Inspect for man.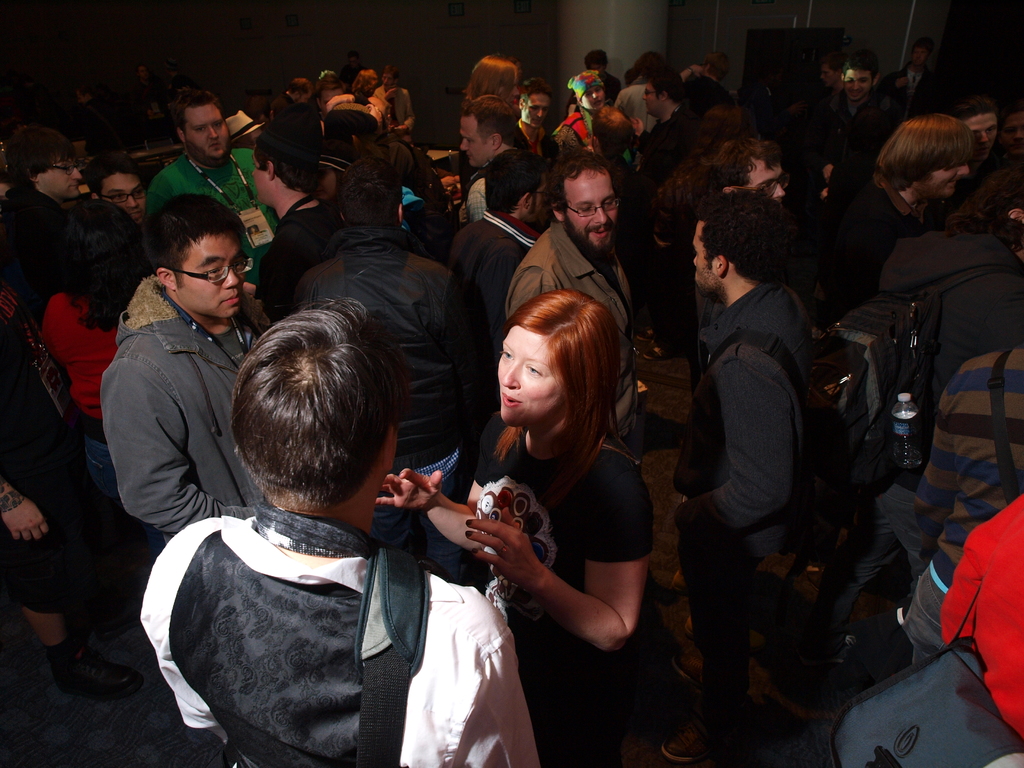
Inspection: x1=139, y1=294, x2=543, y2=767.
